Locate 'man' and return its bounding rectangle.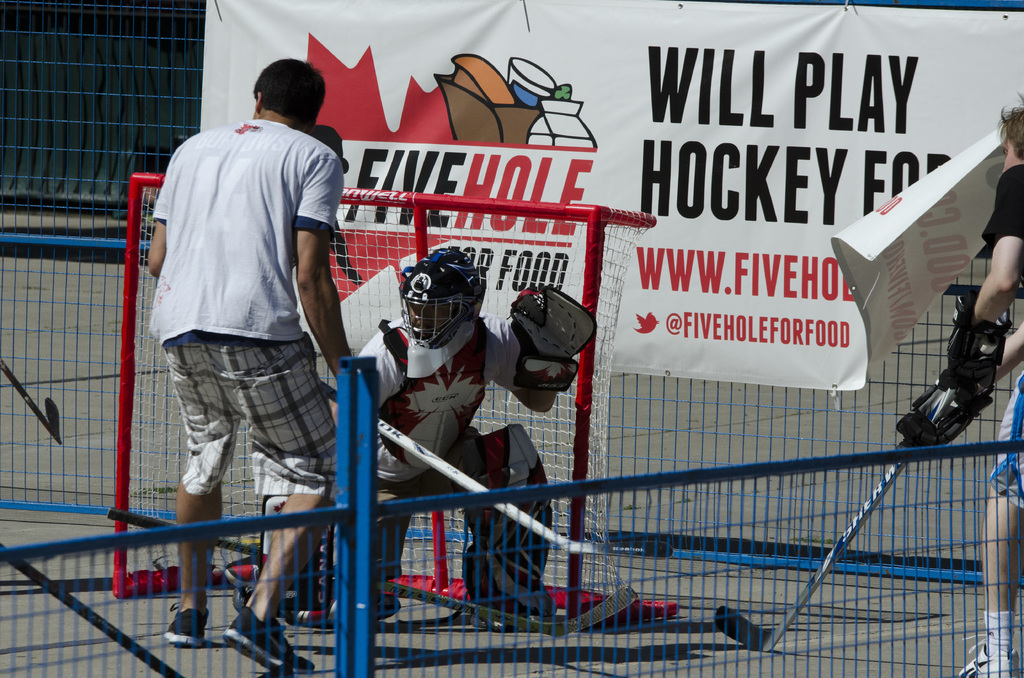
(230,241,580,617).
